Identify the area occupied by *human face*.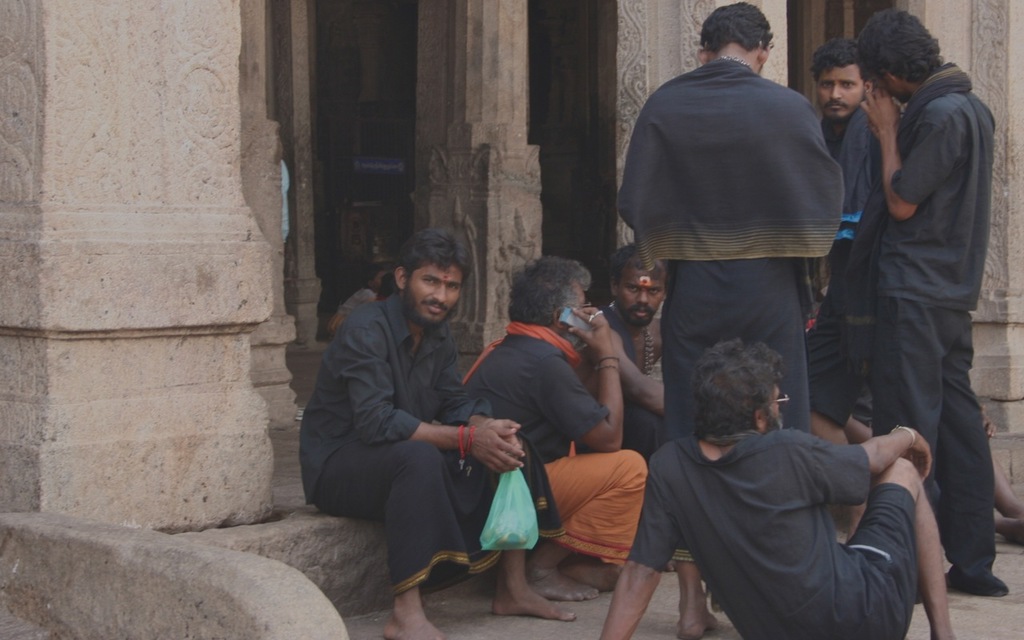
Area: <box>816,66,864,119</box>.
